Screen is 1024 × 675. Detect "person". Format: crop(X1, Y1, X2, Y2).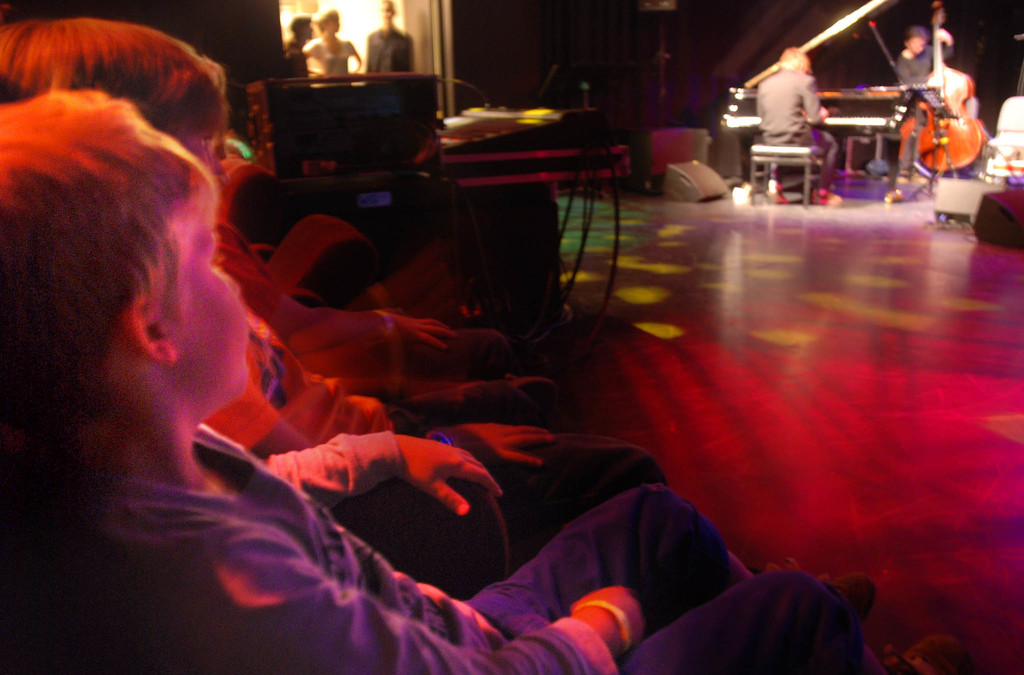
crop(882, 24, 953, 203).
